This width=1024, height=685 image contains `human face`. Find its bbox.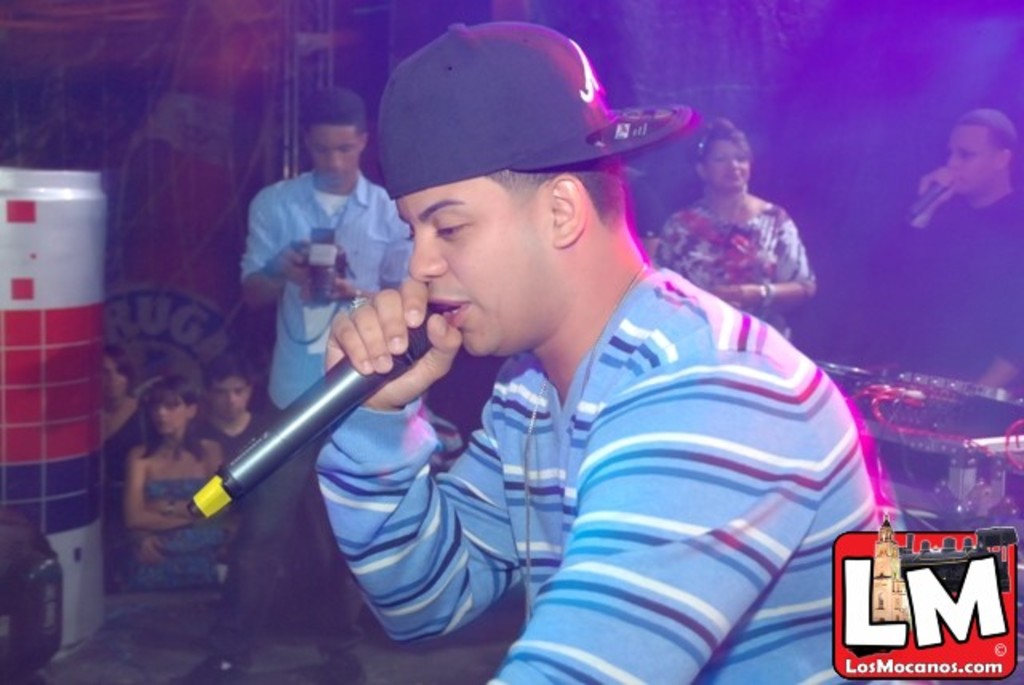
[706, 141, 752, 189].
